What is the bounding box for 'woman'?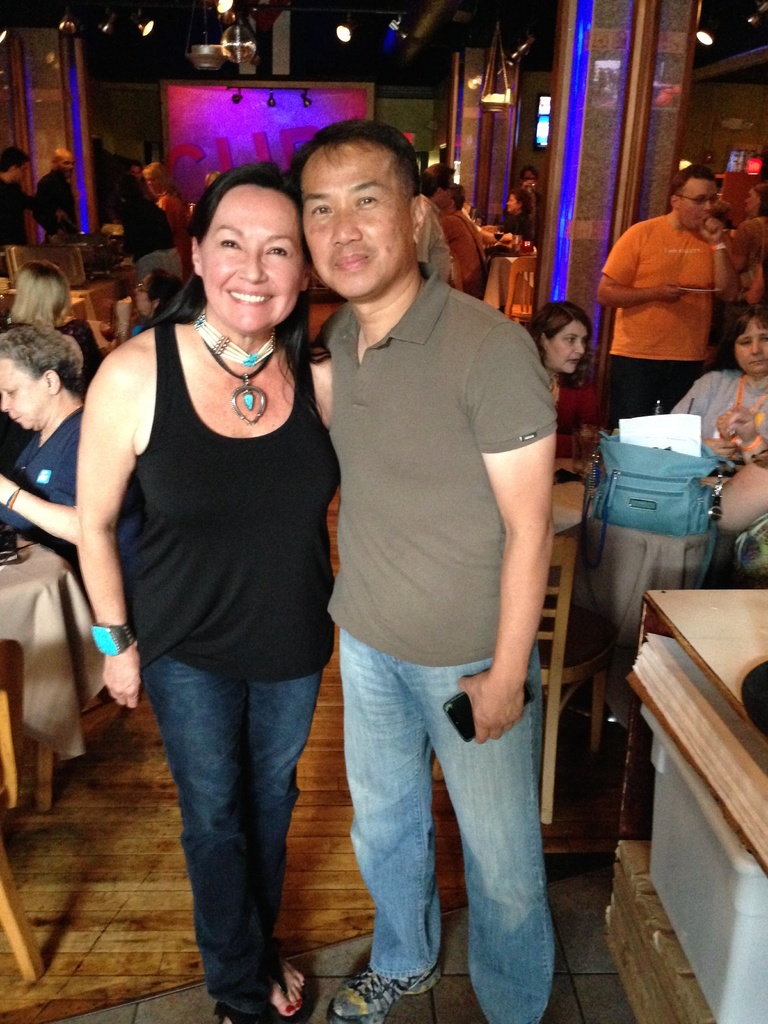
select_region(525, 156, 550, 252).
